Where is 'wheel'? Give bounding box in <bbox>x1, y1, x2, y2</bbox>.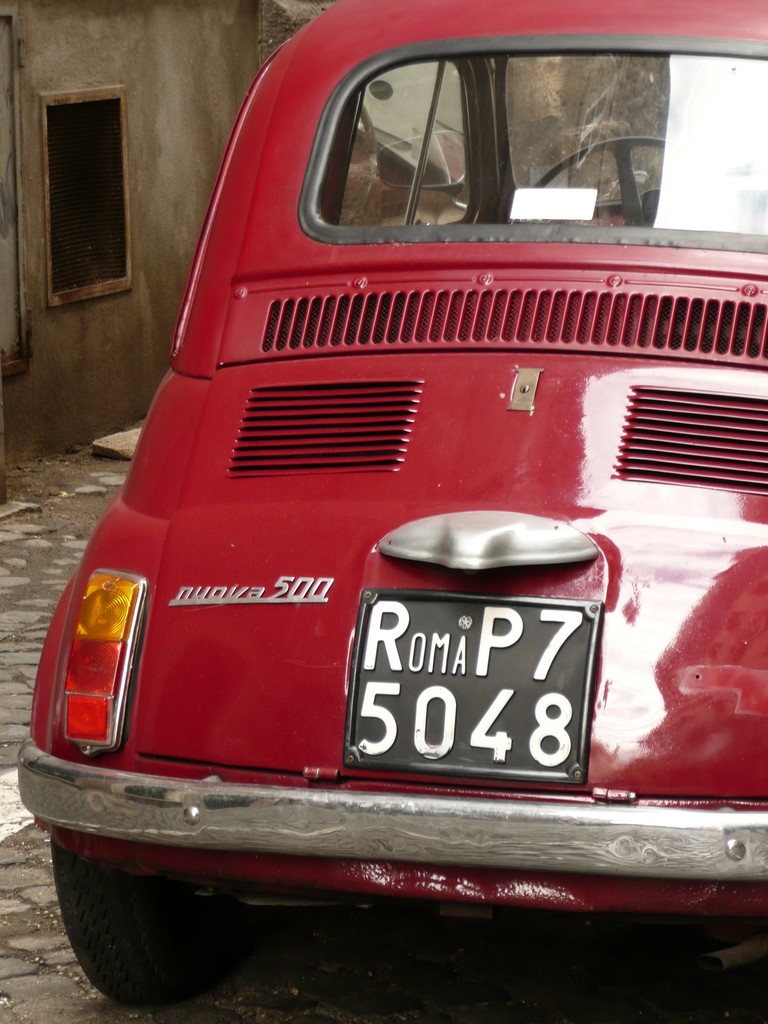
<bbox>42, 832, 220, 982</bbox>.
